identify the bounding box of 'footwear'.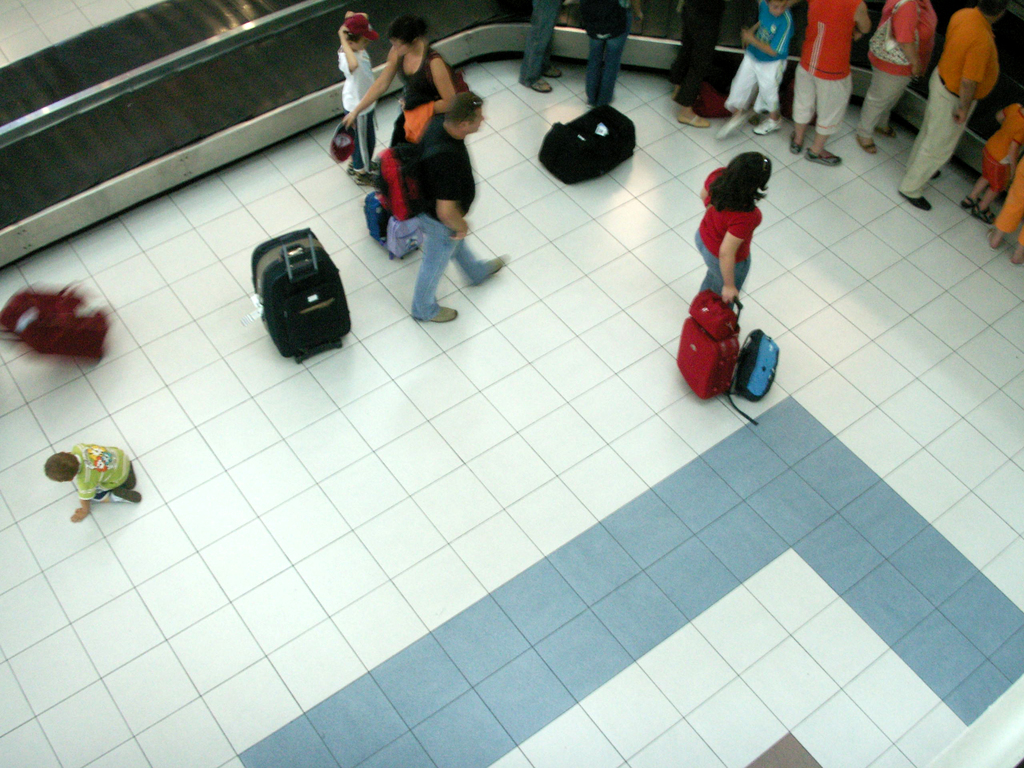
[1014,261,1023,268].
